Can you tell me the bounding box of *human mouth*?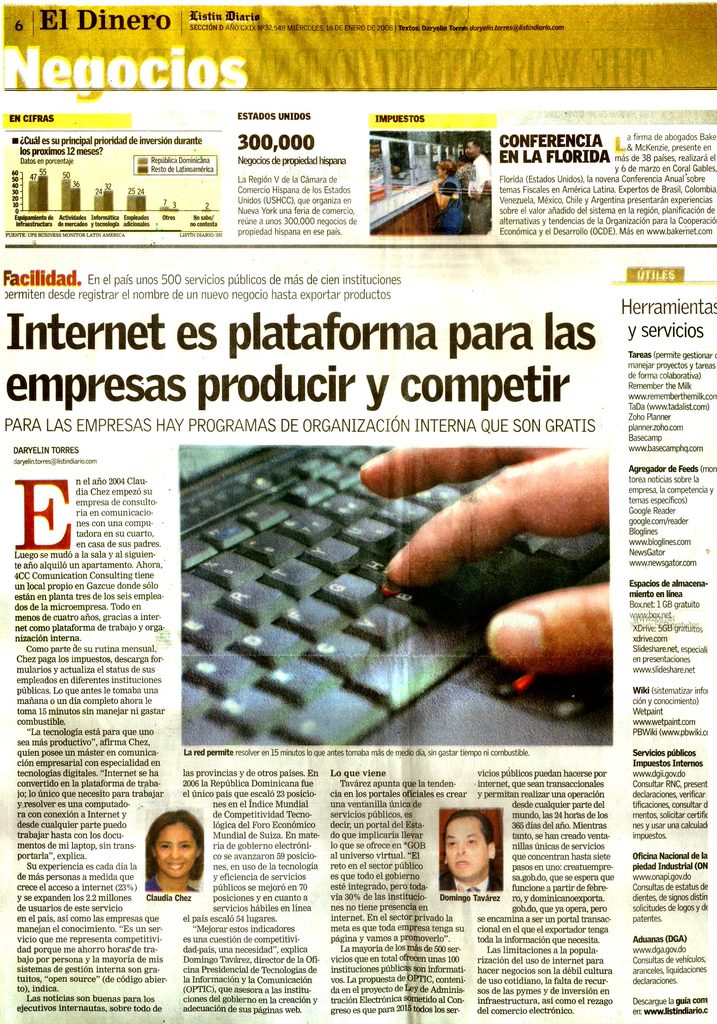
[x1=454, y1=852, x2=471, y2=871].
